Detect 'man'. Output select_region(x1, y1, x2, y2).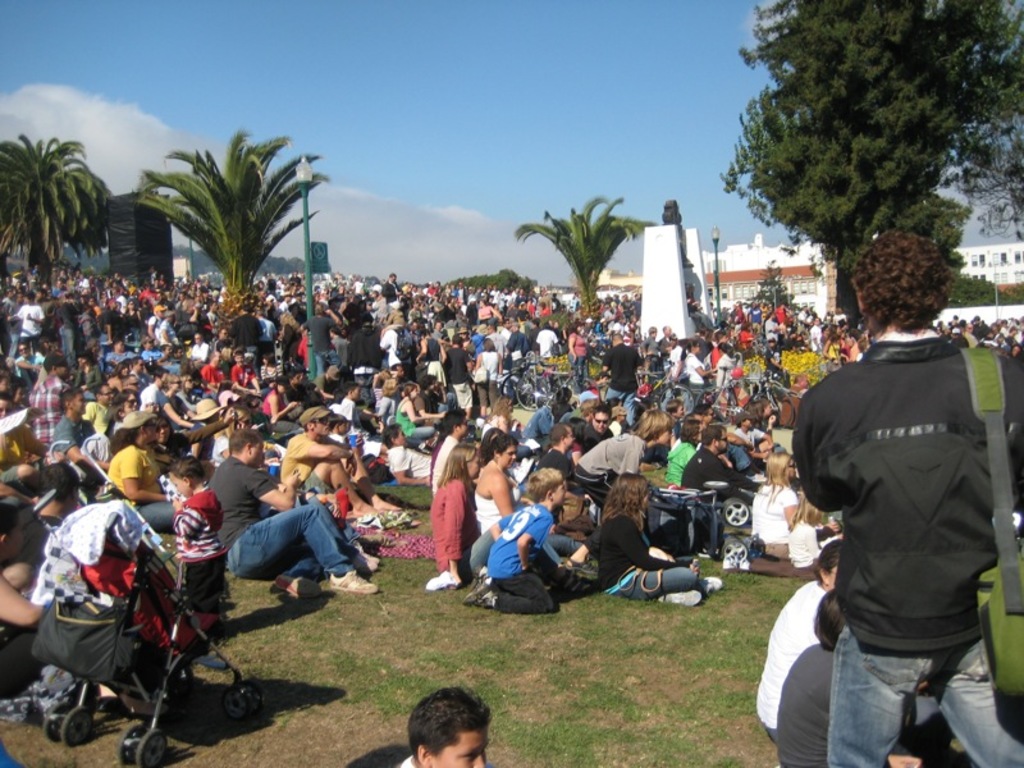
select_region(504, 323, 527, 367).
